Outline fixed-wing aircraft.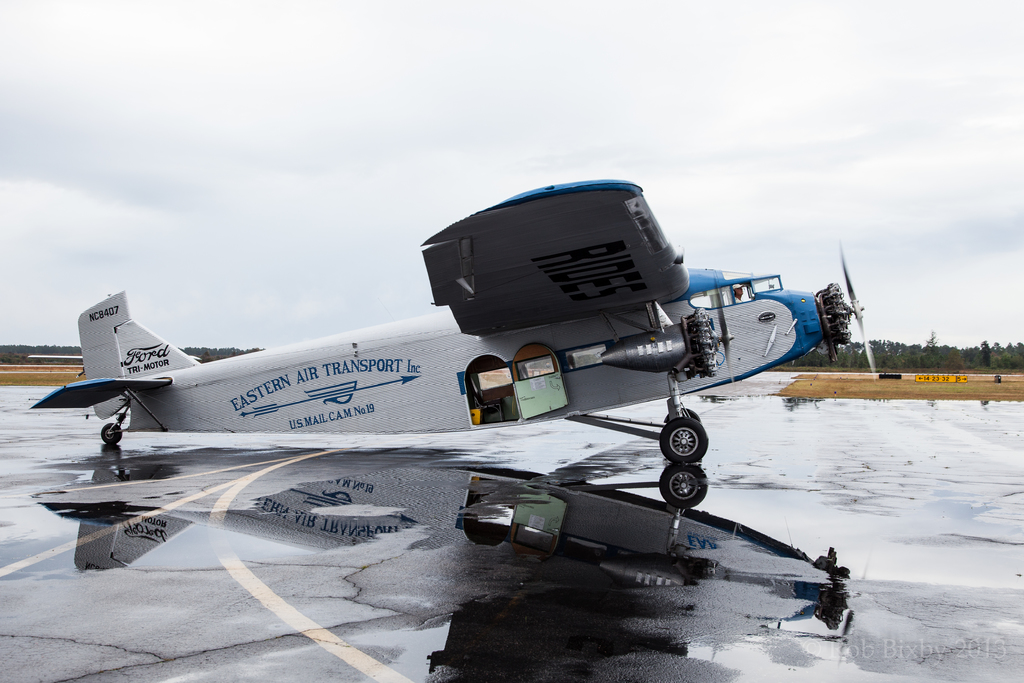
Outline: [left=33, top=181, right=877, bottom=511].
